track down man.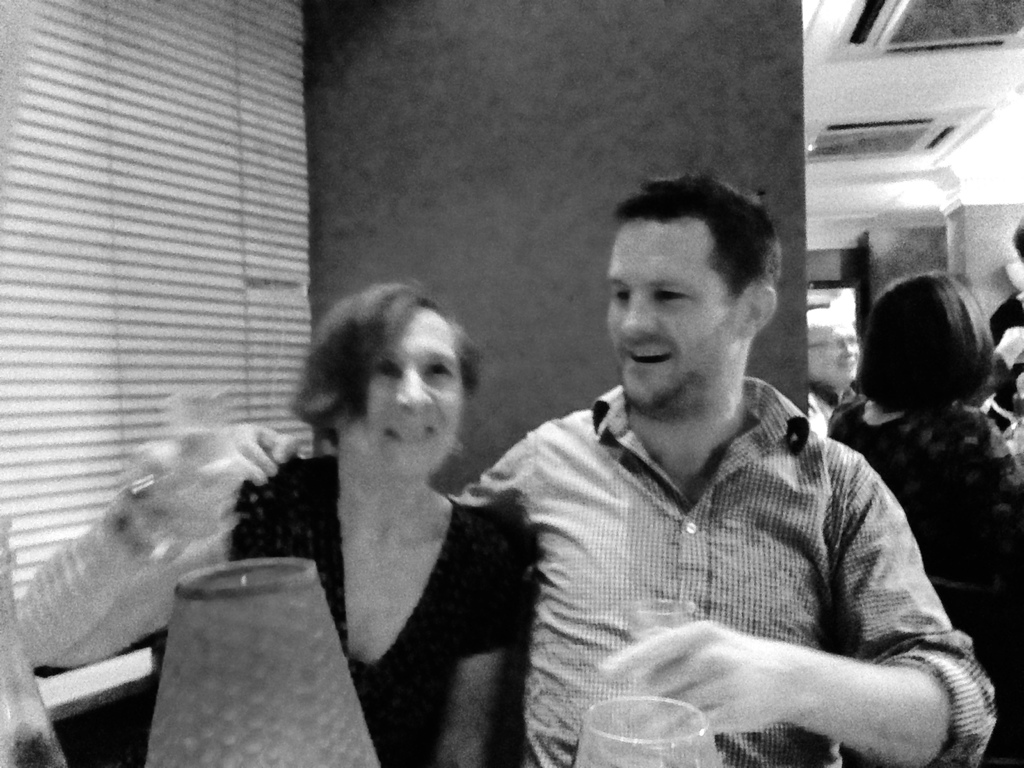
Tracked to (left=472, top=196, right=975, bottom=760).
